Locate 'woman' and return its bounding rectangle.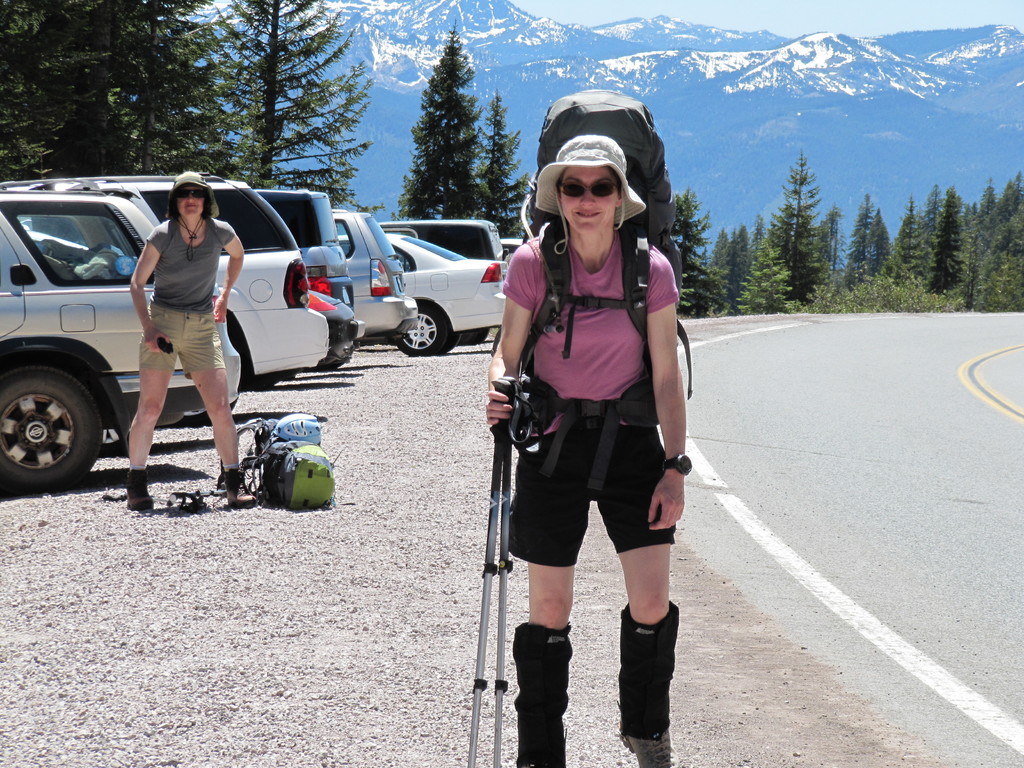
[472, 102, 696, 742].
